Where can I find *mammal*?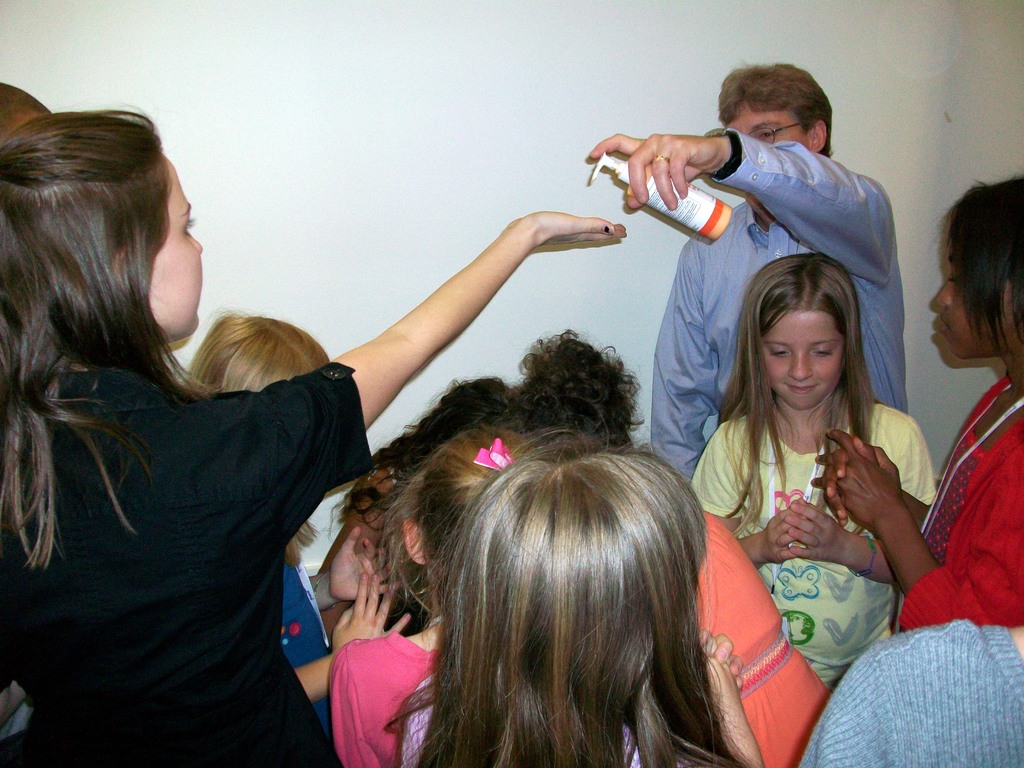
You can find it at 682/252/932/692.
